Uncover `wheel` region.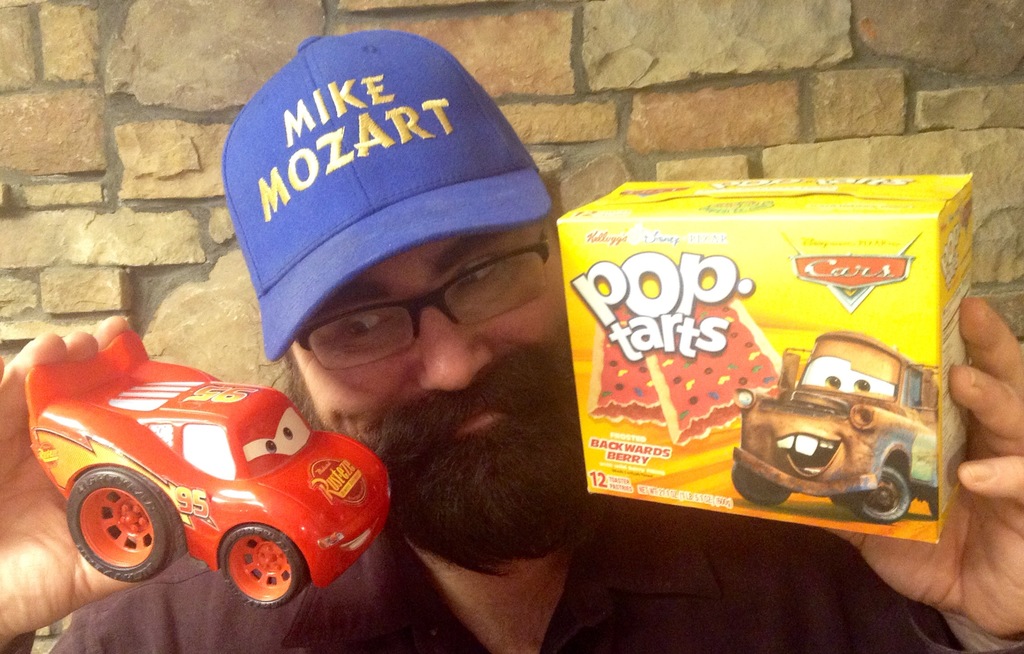
Uncovered: (202,536,288,610).
